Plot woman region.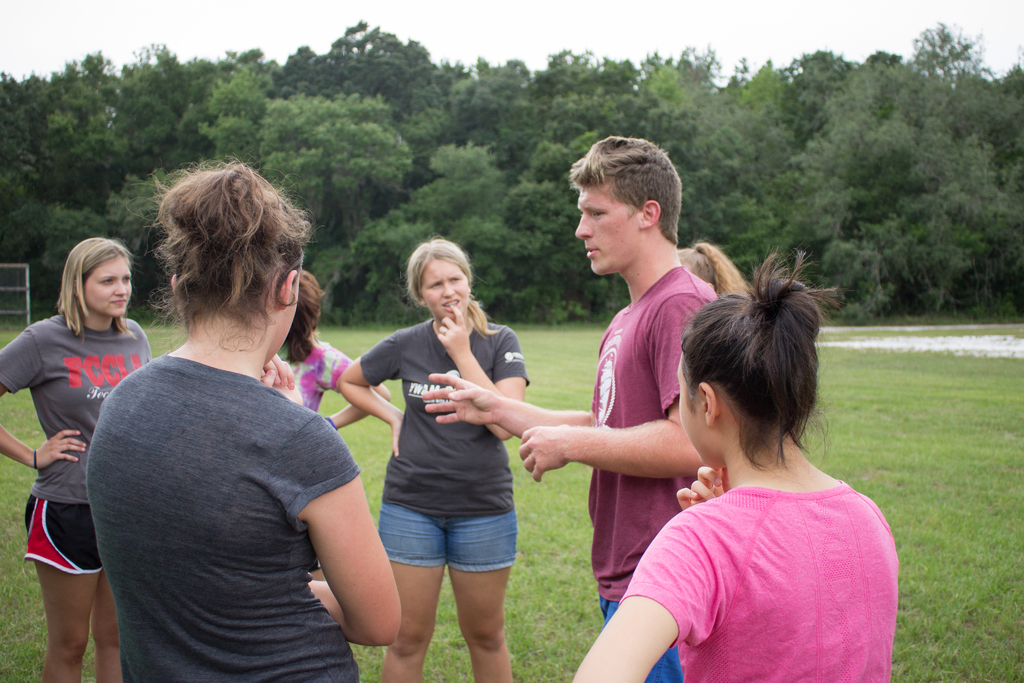
Plotted at 0, 226, 143, 674.
